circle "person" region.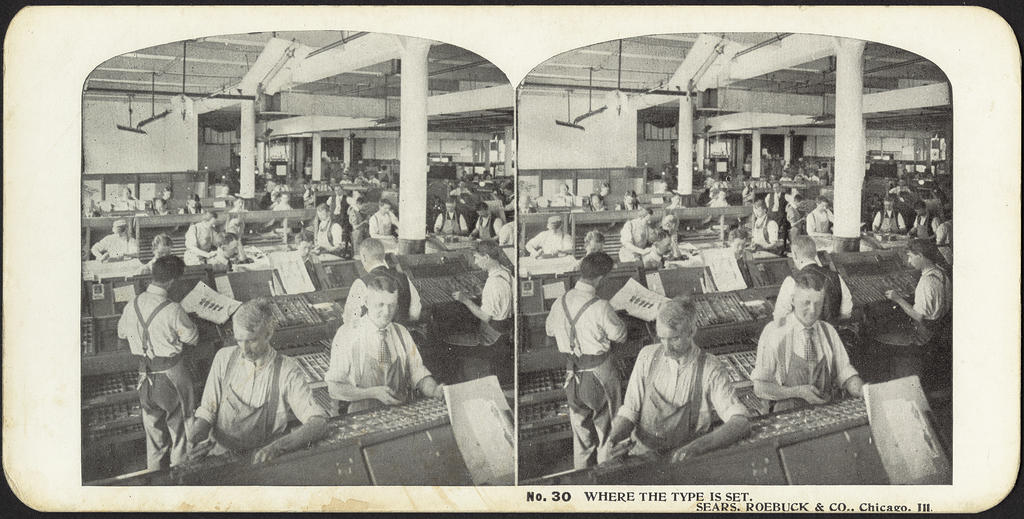
Region: bbox=(707, 188, 729, 207).
